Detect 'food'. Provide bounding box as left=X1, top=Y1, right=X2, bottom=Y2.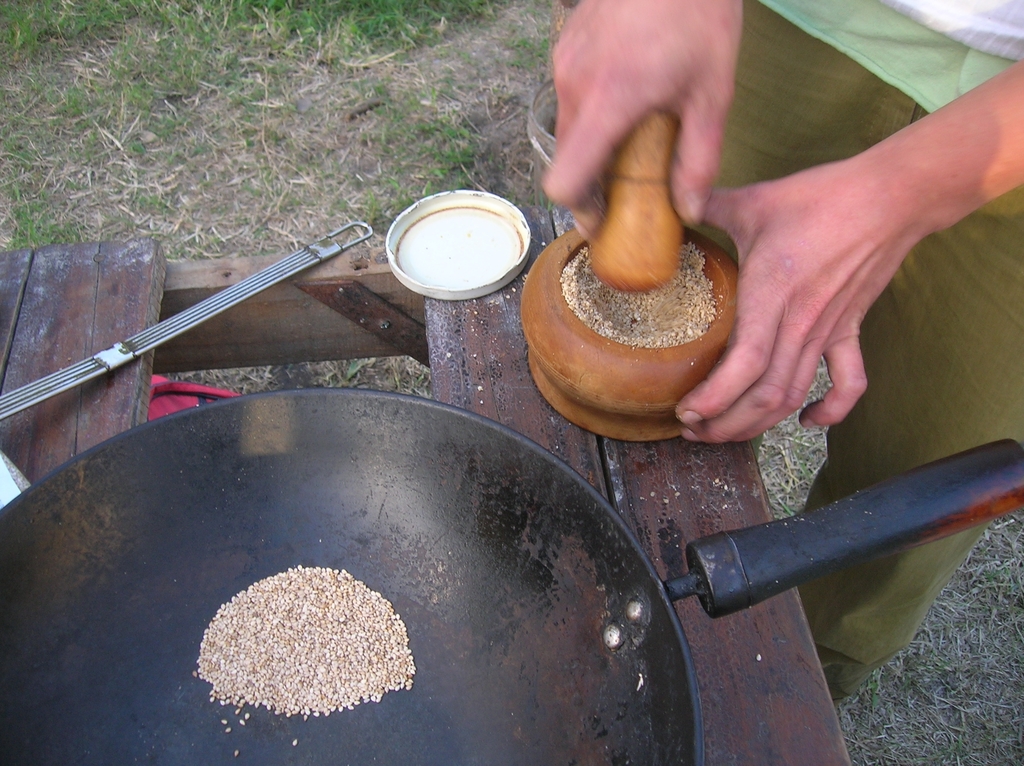
left=234, top=749, right=238, bottom=758.
